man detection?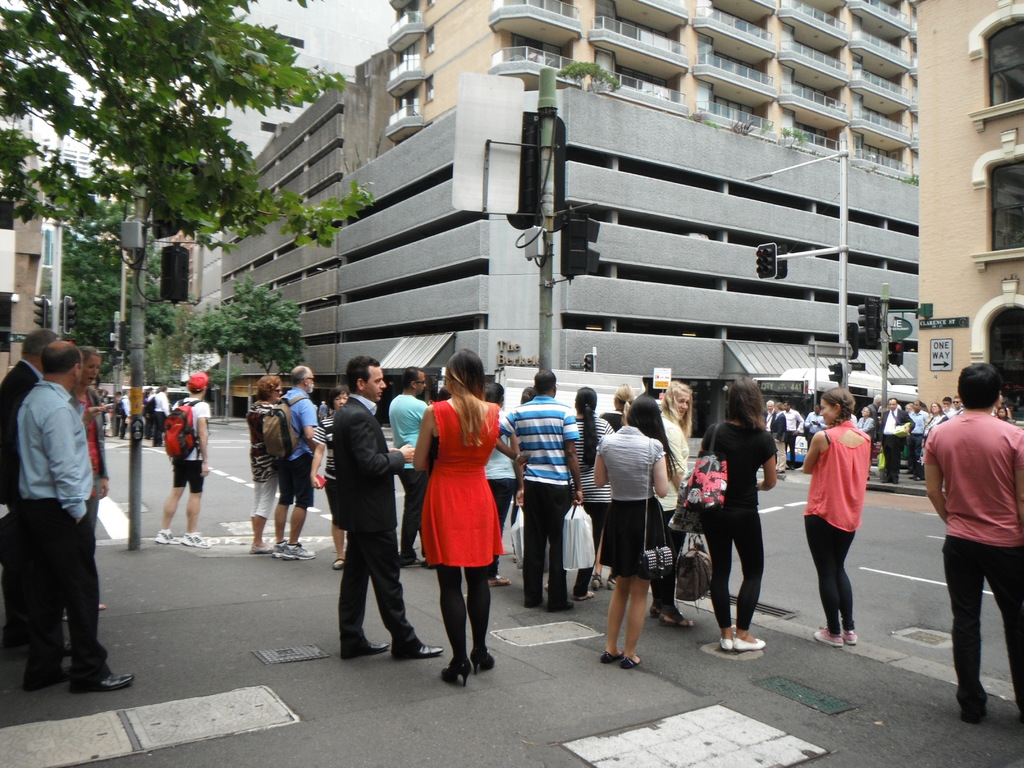
crop(23, 334, 138, 690)
